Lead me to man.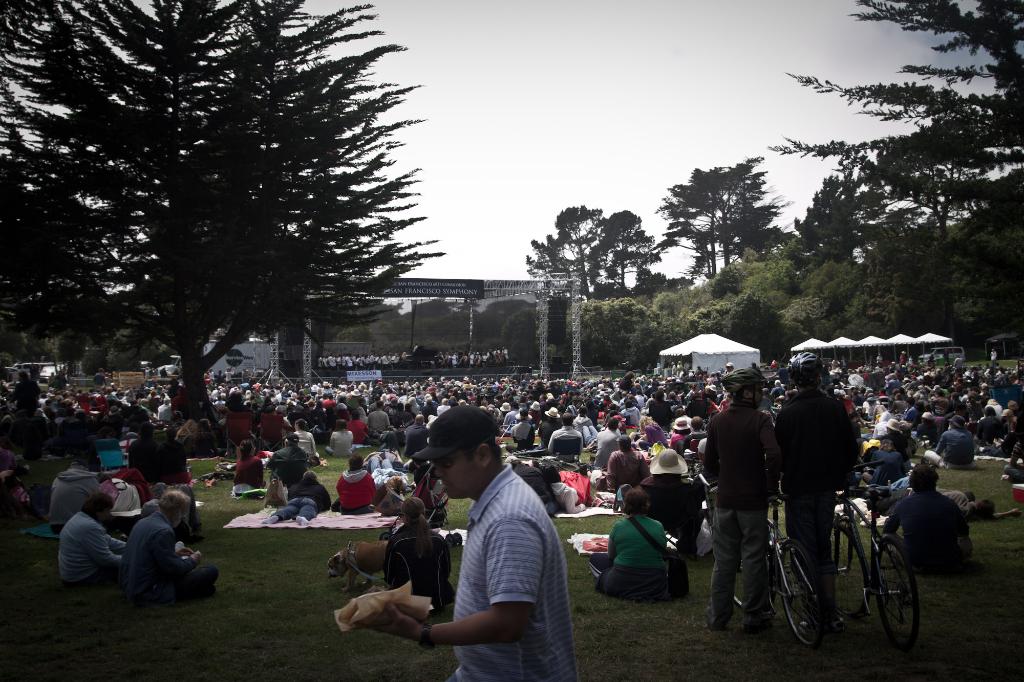
Lead to crop(640, 445, 705, 557).
